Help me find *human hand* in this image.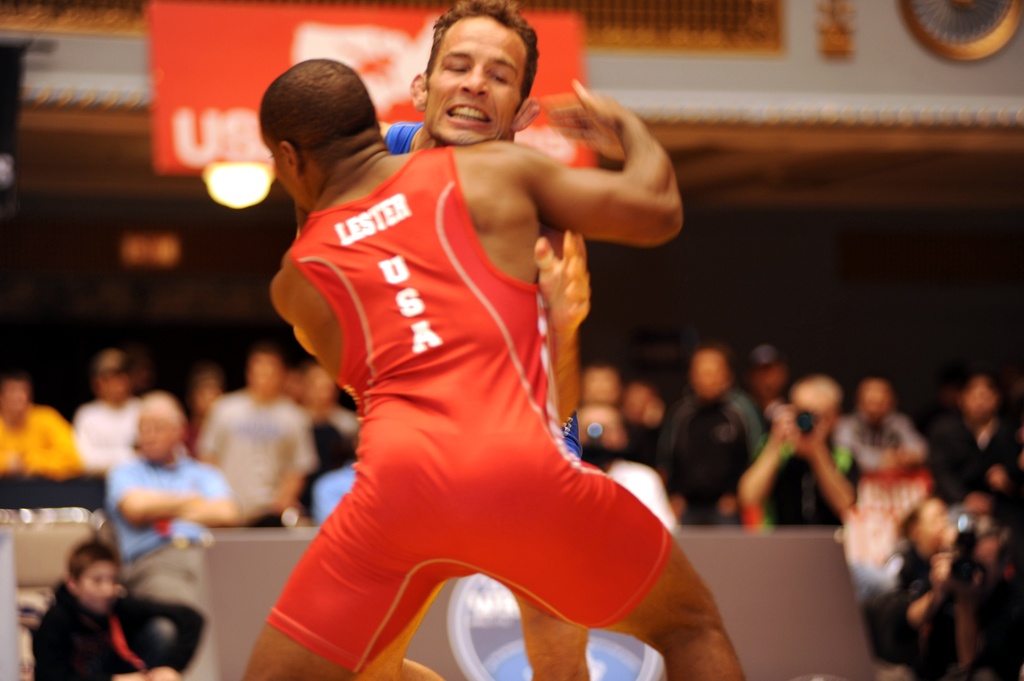
Found it: BBox(950, 570, 982, 614).
